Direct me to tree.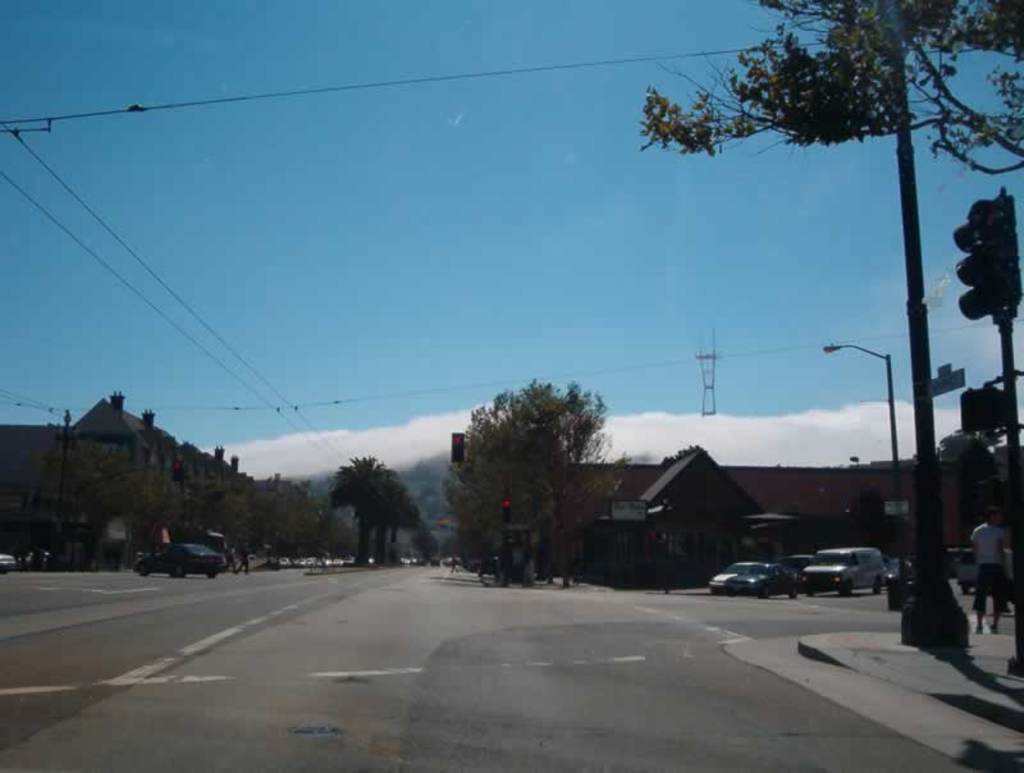
Direction: x1=429 y1=374 x2=608 y2=564.
